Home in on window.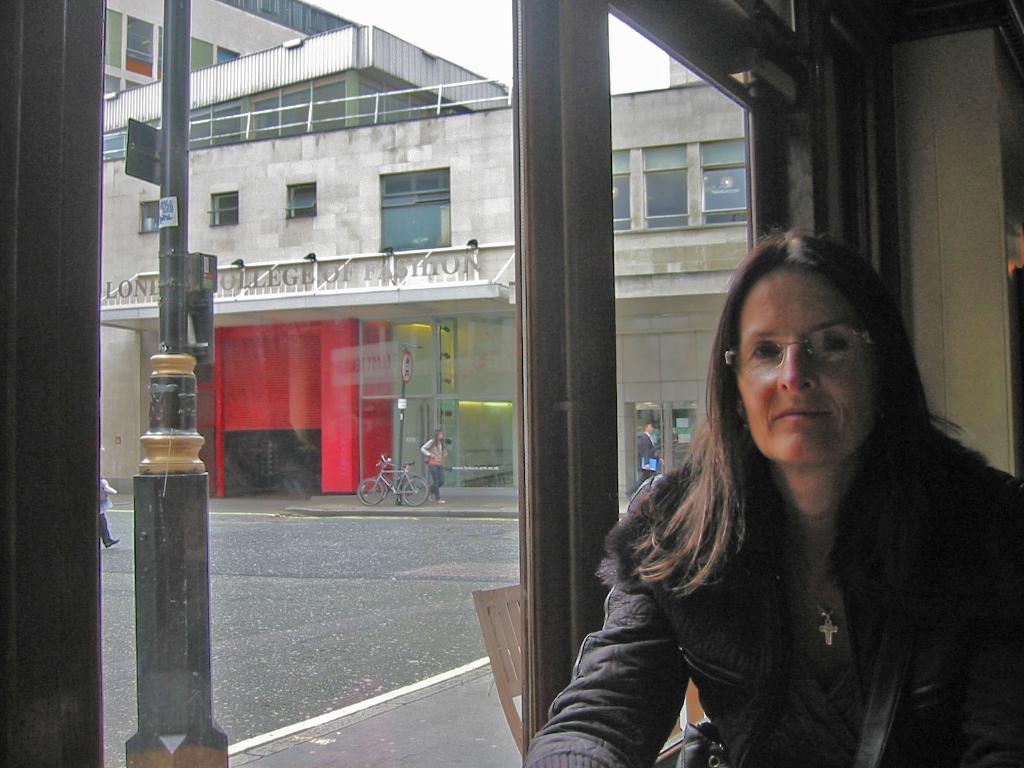
Homed in at [left=123, top=16, right=157, bottom=80].
